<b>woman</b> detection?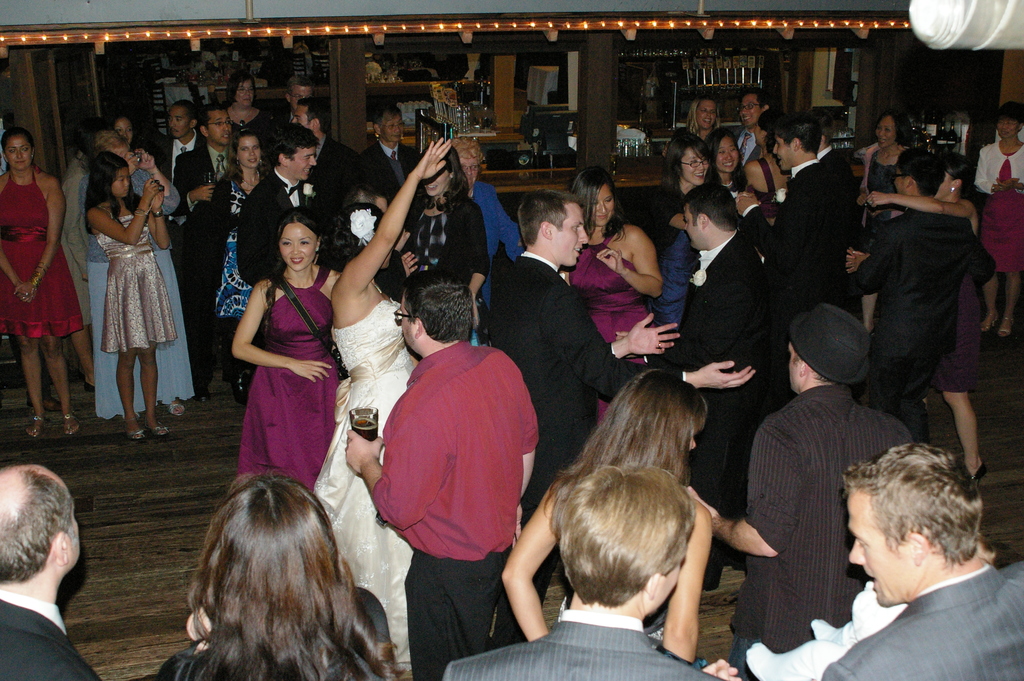
(left=500, top=365, right=715, bottom=670)
